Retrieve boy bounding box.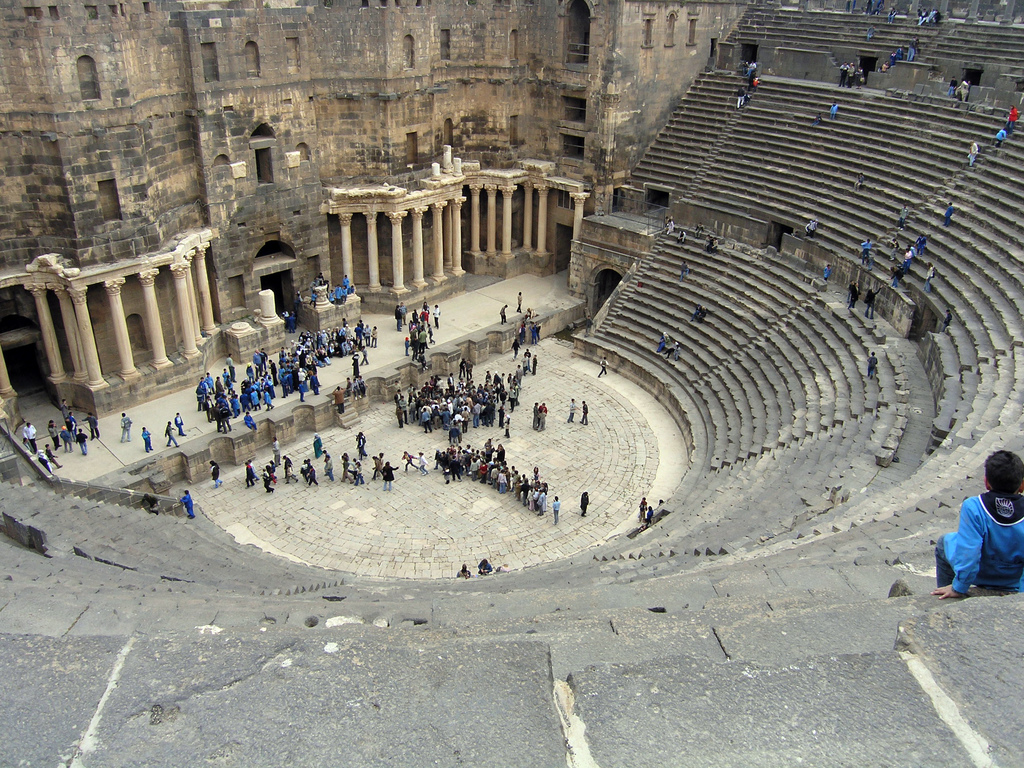
Bounding box: 417 327 426 348.
